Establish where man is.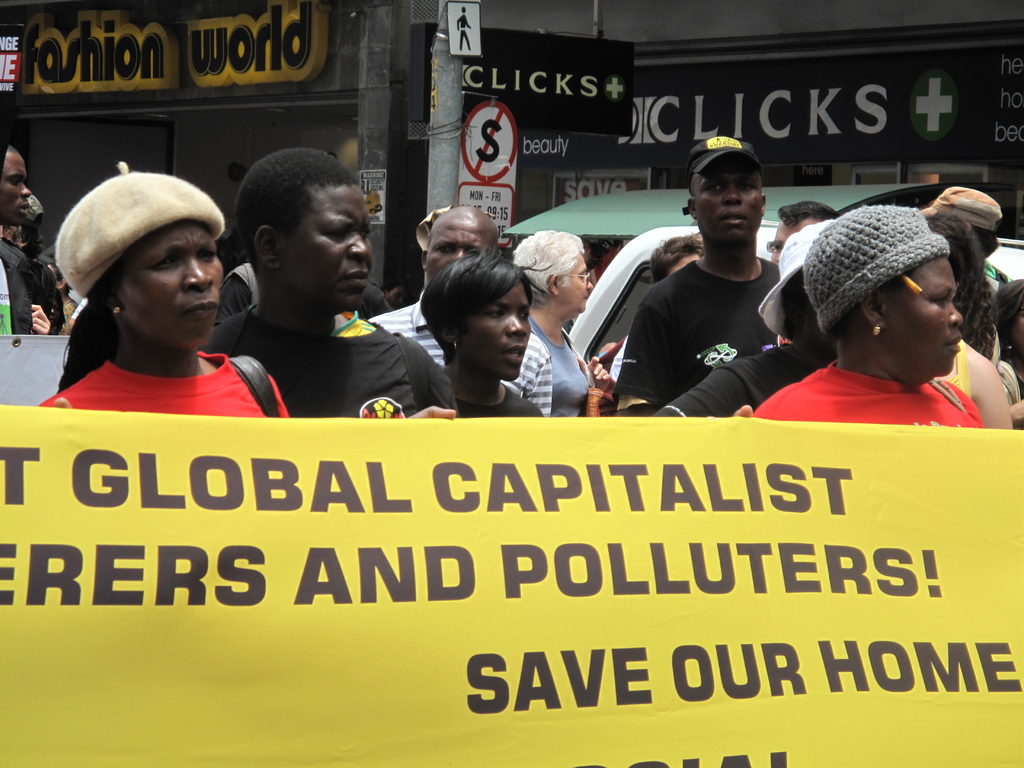
Established at bbox(596, 141, 843, 438).
